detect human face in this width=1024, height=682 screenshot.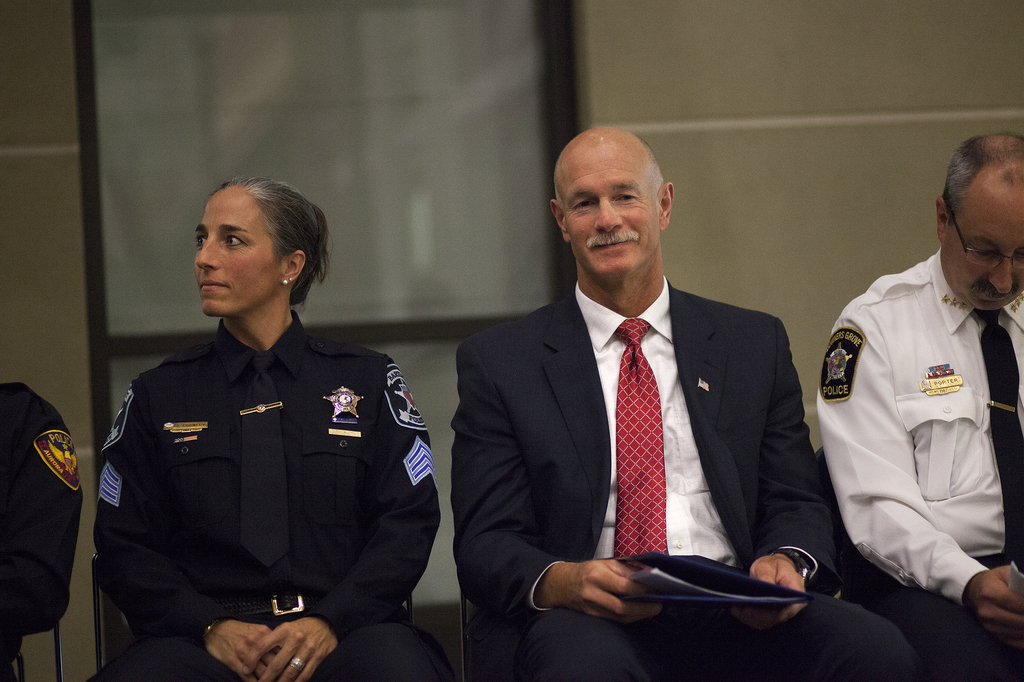
Detection: {"left": 193, "top": 187, "right": 280, "bottom": 312}.
